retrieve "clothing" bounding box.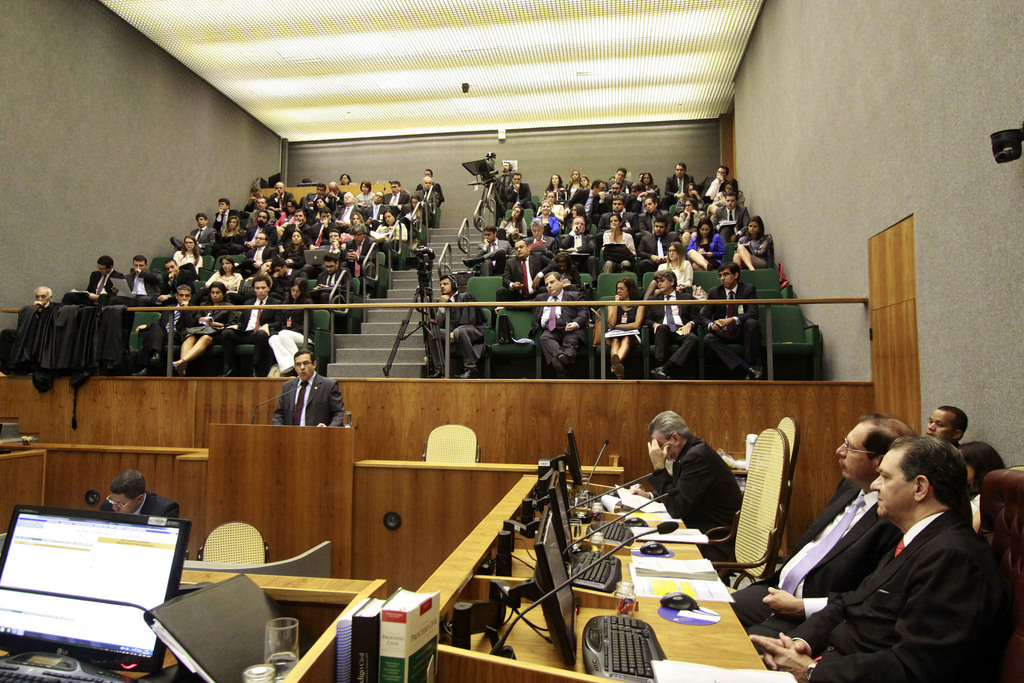
Bounding box: (564, 235, 590, 255).
